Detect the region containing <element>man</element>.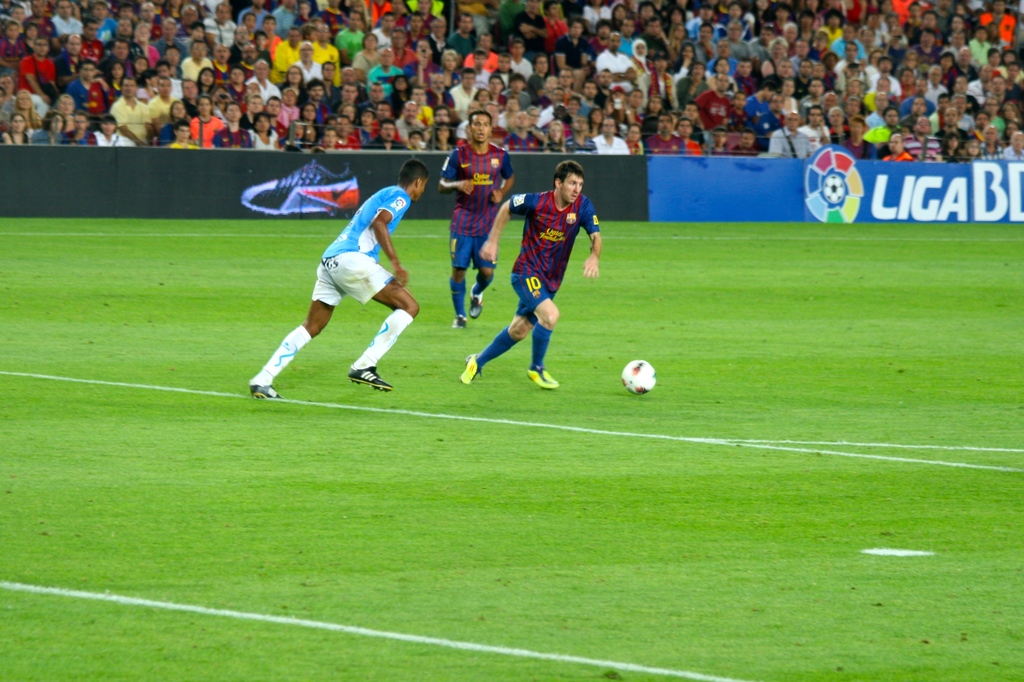
bbox(430, 106, 524, 329).
